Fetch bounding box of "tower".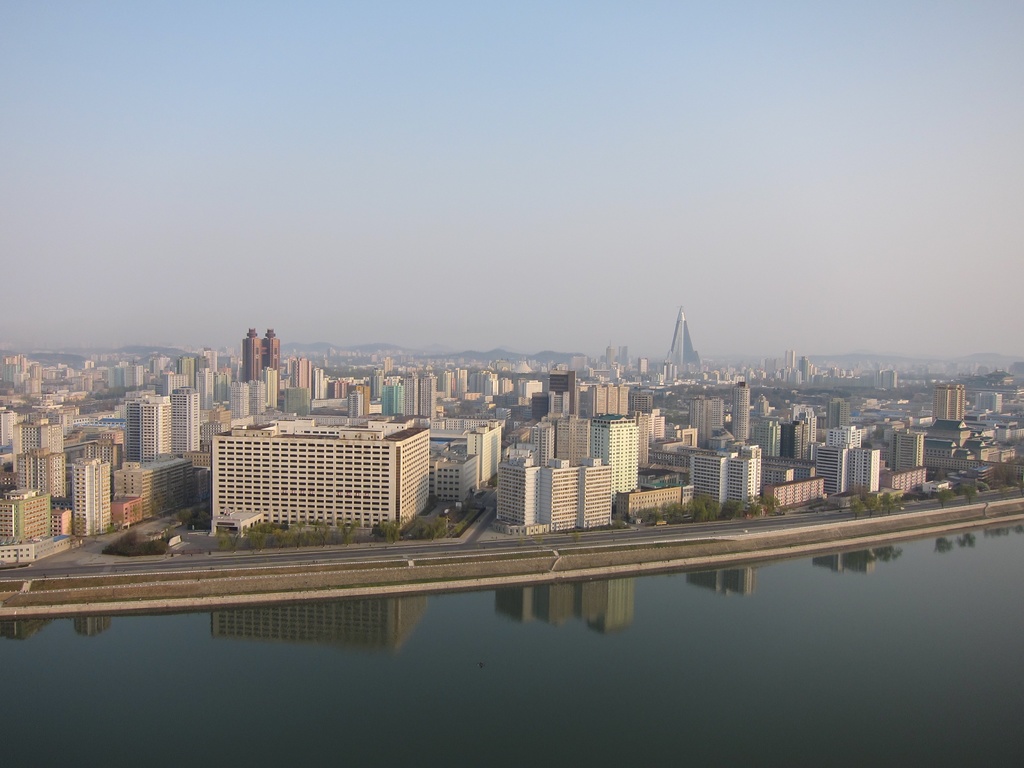
Bbox: (289,348,310,403).
